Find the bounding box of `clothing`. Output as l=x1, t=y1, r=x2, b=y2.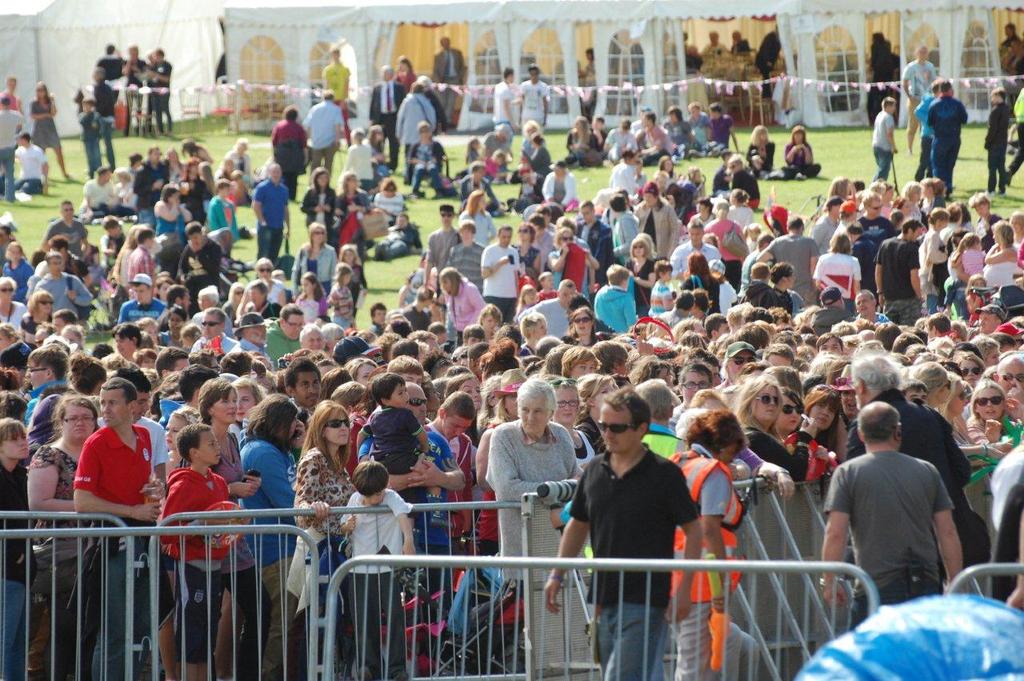
l=115, t=288, r=168, b=322.
